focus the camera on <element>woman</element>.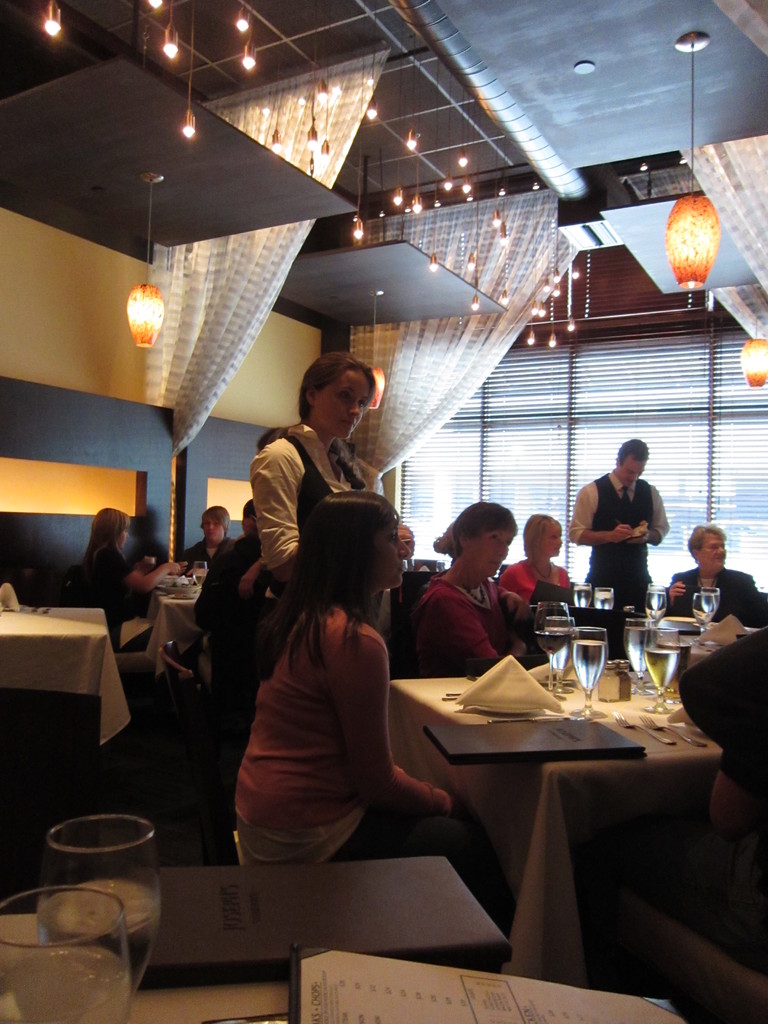
Focus region: bbox=[228, 491, 475, 865].
